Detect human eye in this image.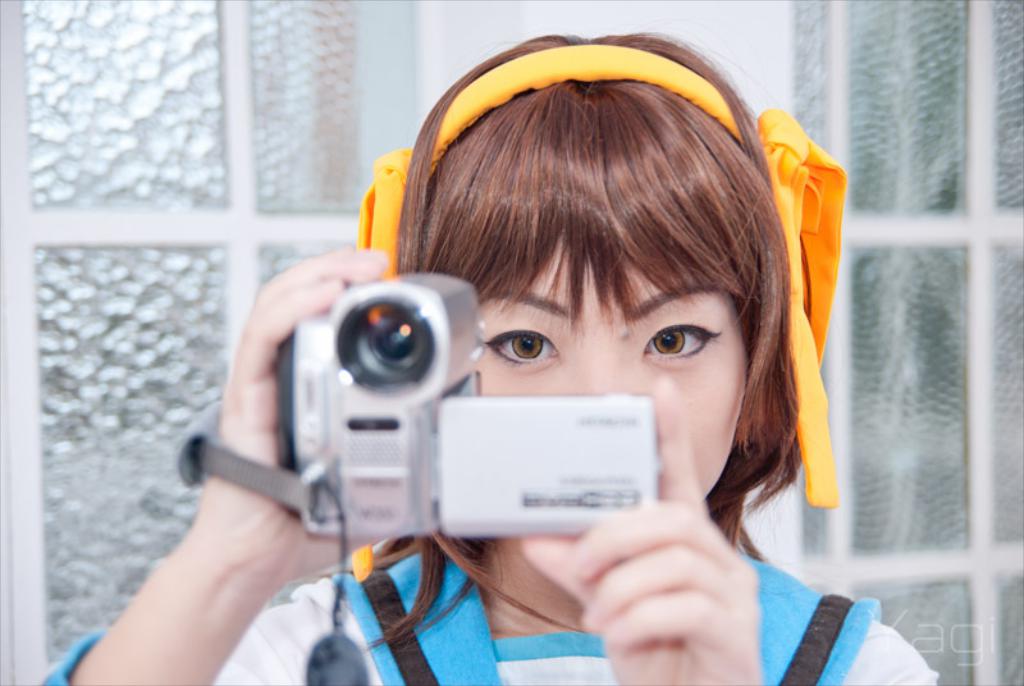
Detection: [x1=641, y1=316, x2=719, y2=367].
